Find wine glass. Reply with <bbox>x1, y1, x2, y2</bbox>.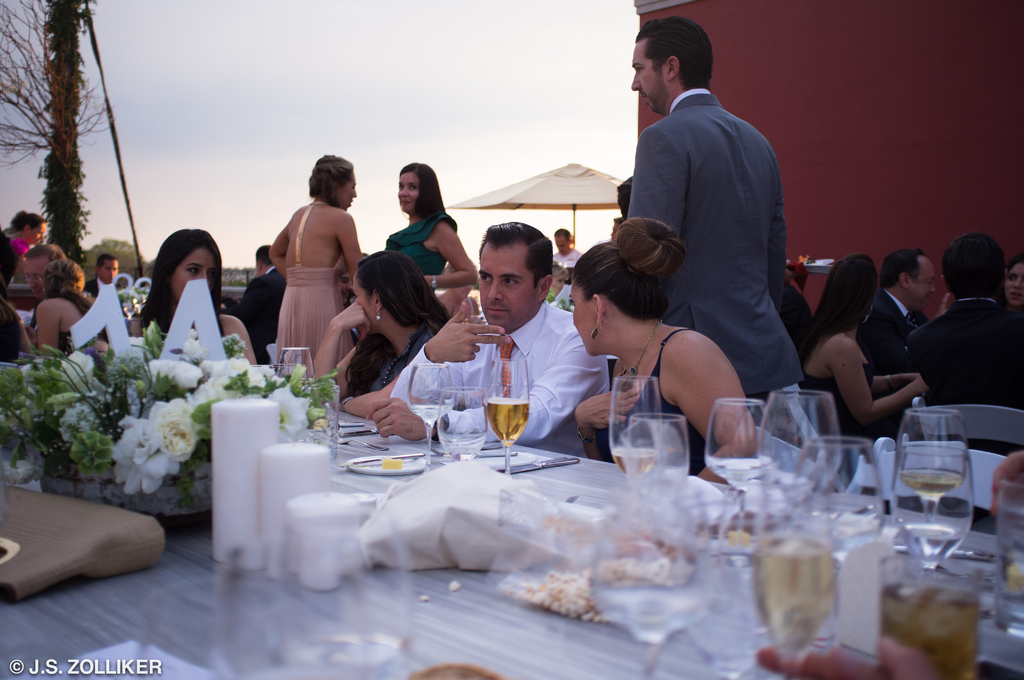
<bbox>883, 419, 975, 583</bbox>.
